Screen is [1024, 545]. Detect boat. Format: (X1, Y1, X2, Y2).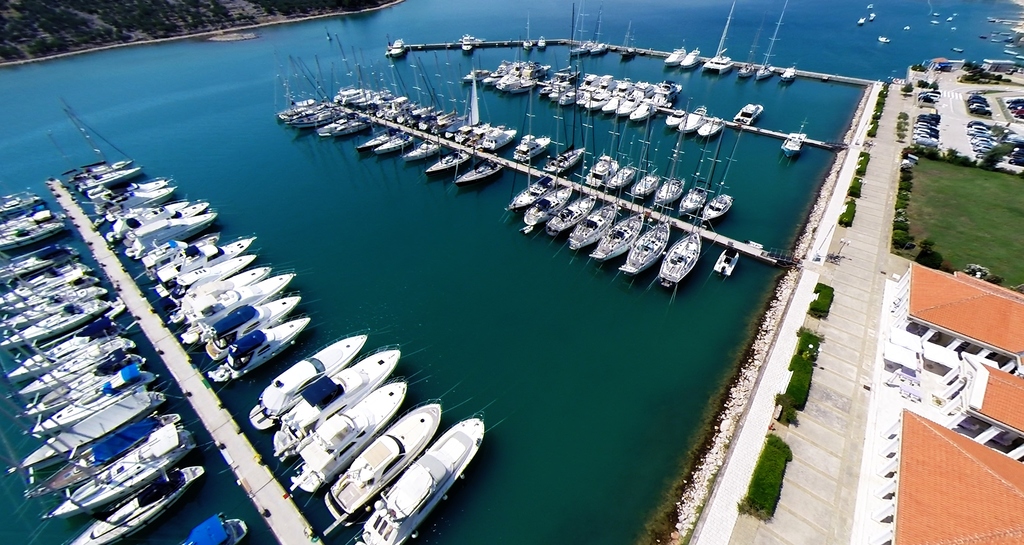
(691, 111, 723, 136).
